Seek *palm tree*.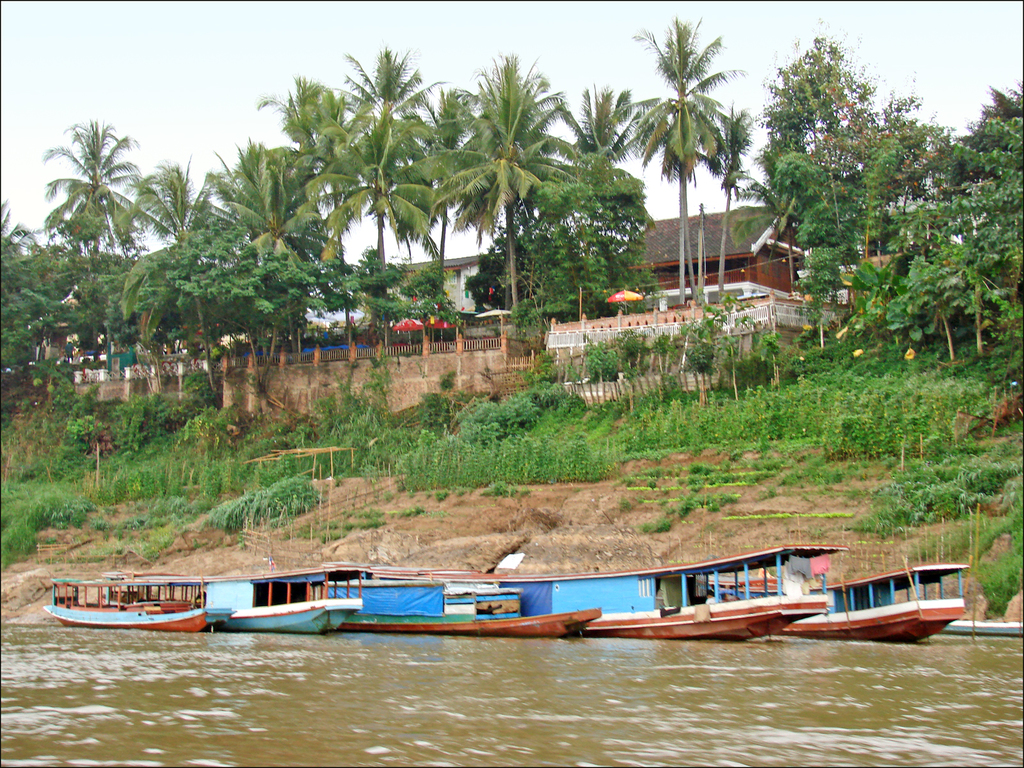
box=[452, 73, 574, 308].
